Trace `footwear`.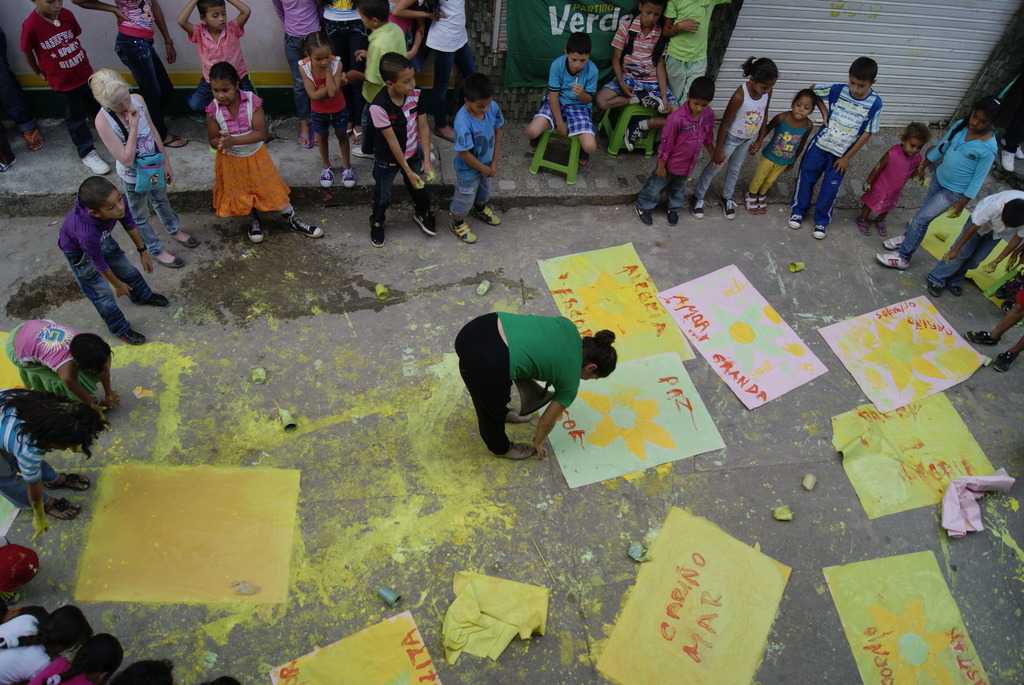
Traced to (635,204,656,226).
